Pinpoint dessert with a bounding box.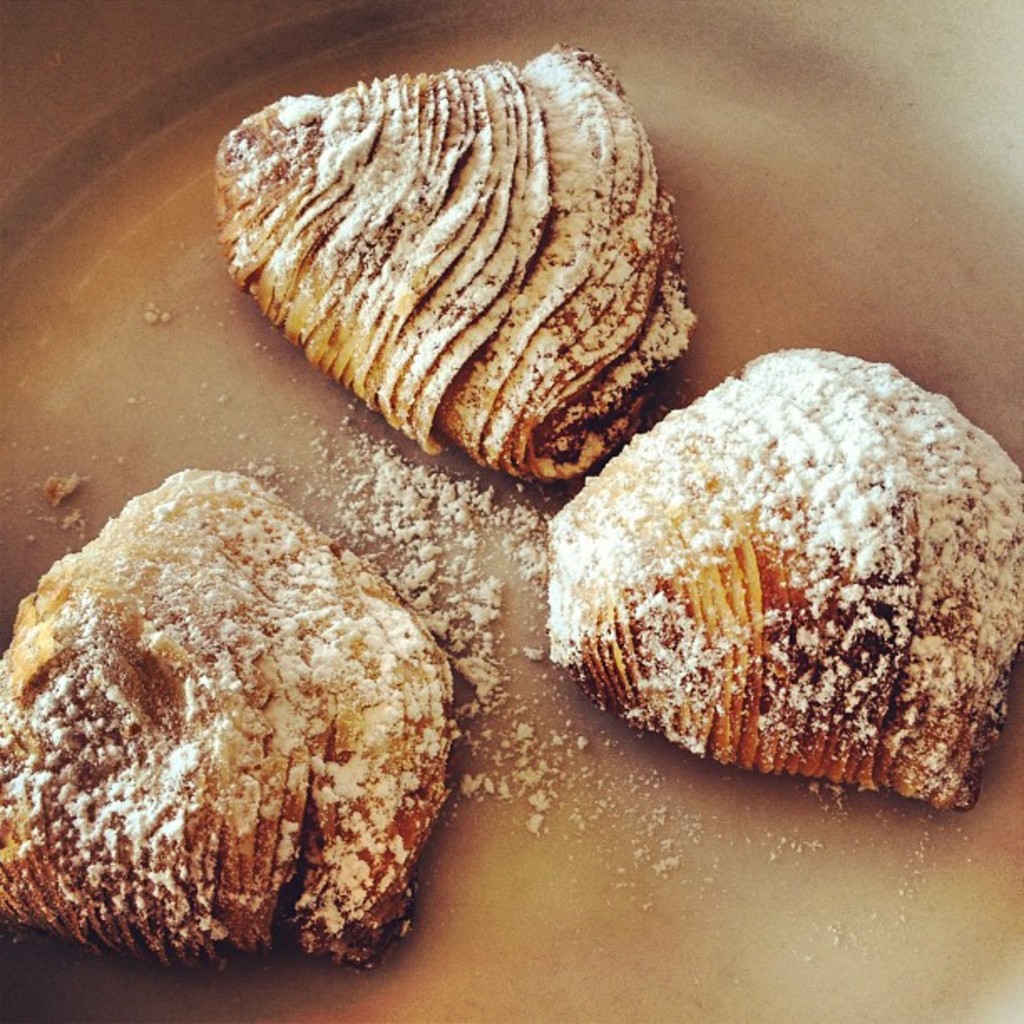
(544, 356, 1016, 813).
